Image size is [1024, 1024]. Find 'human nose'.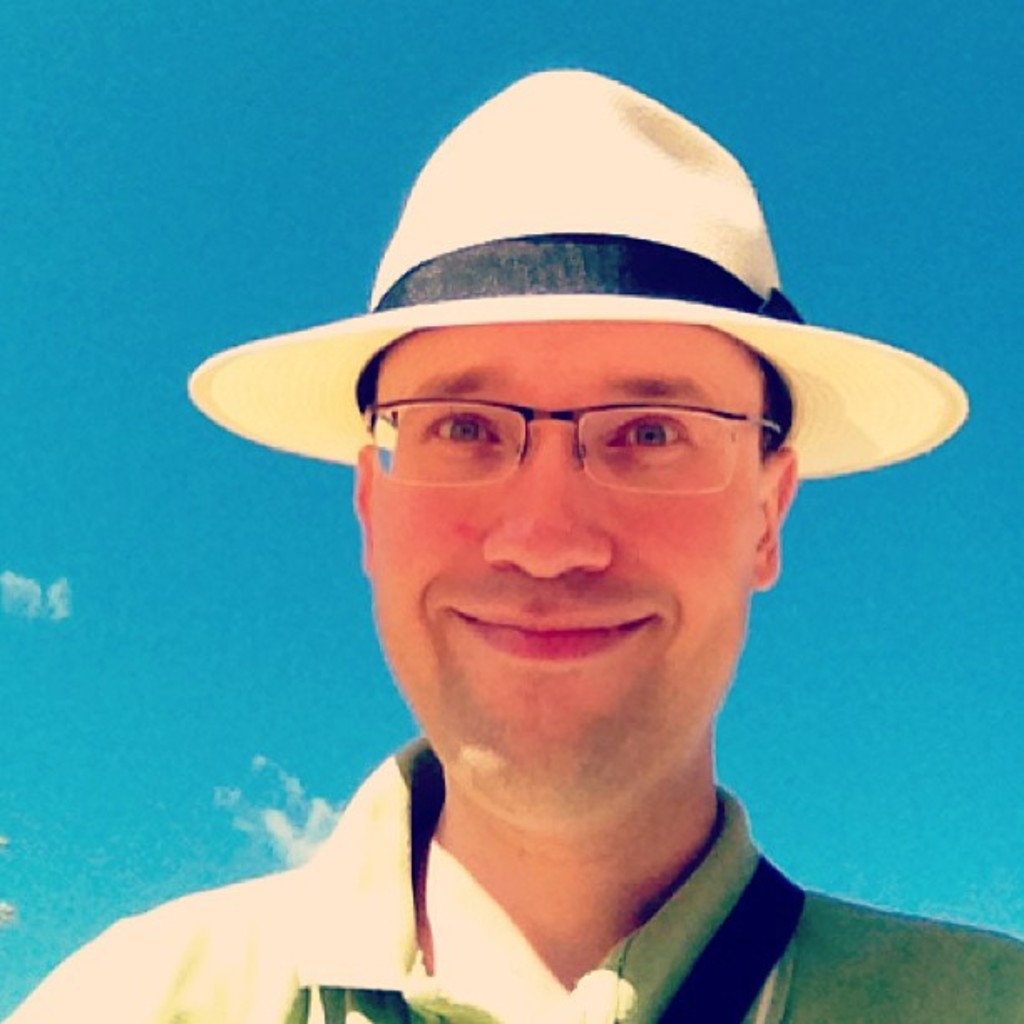
479:427:611:584.
